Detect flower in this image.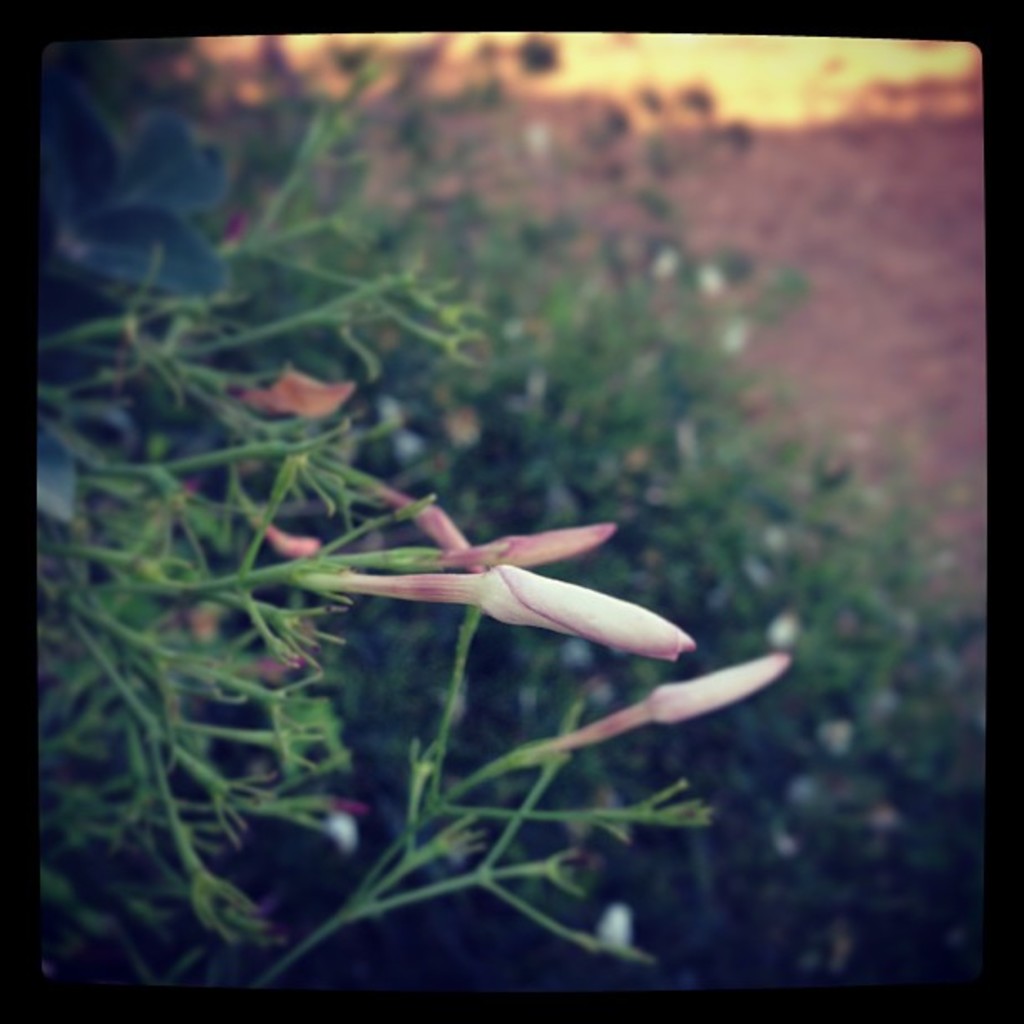
Detection: detection(378, 527, 611, 569).
